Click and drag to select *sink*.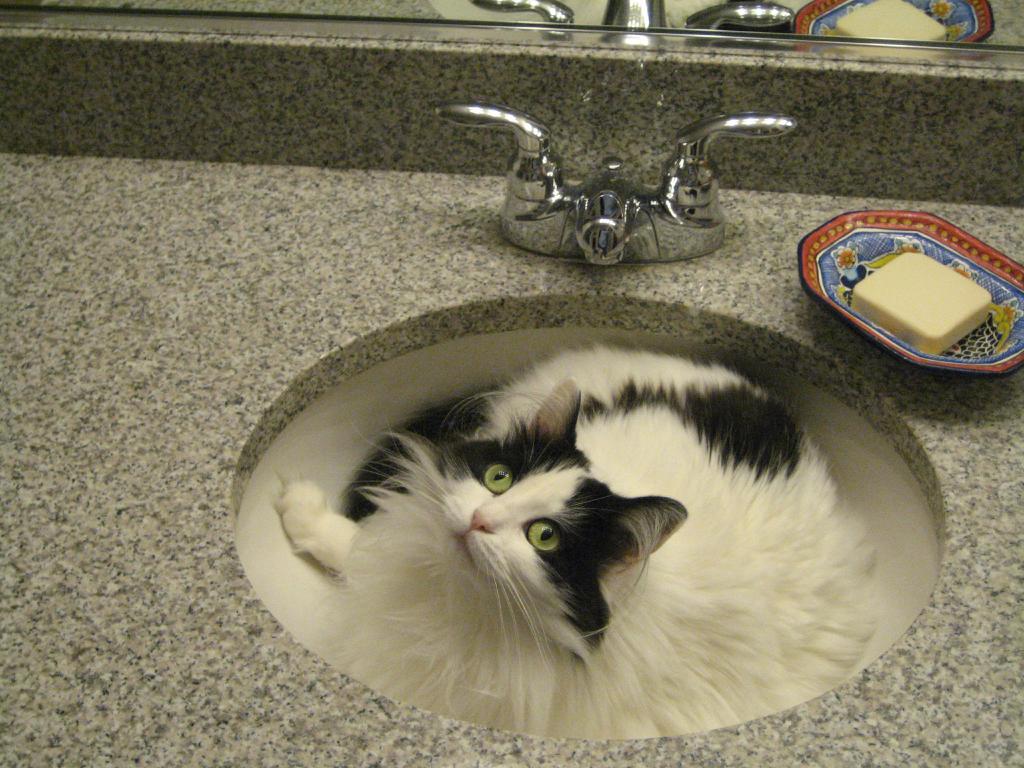
Selection: bbox=[224, 98, 954, 744].
